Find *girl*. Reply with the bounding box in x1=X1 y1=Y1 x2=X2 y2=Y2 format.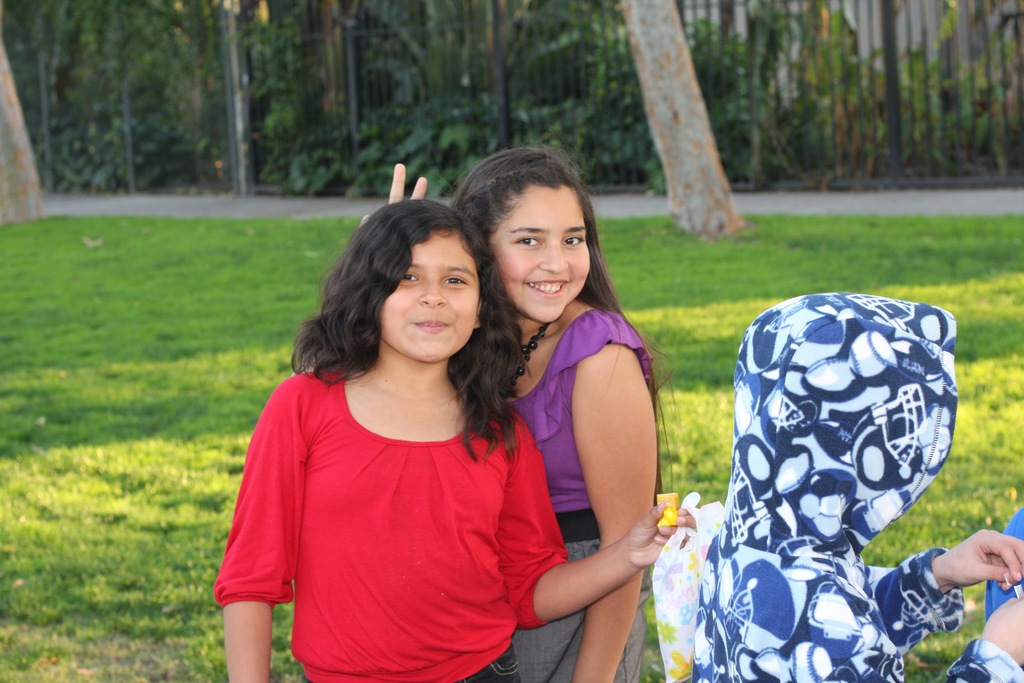
x1=213 y1=199 x2=698 y2=682.
